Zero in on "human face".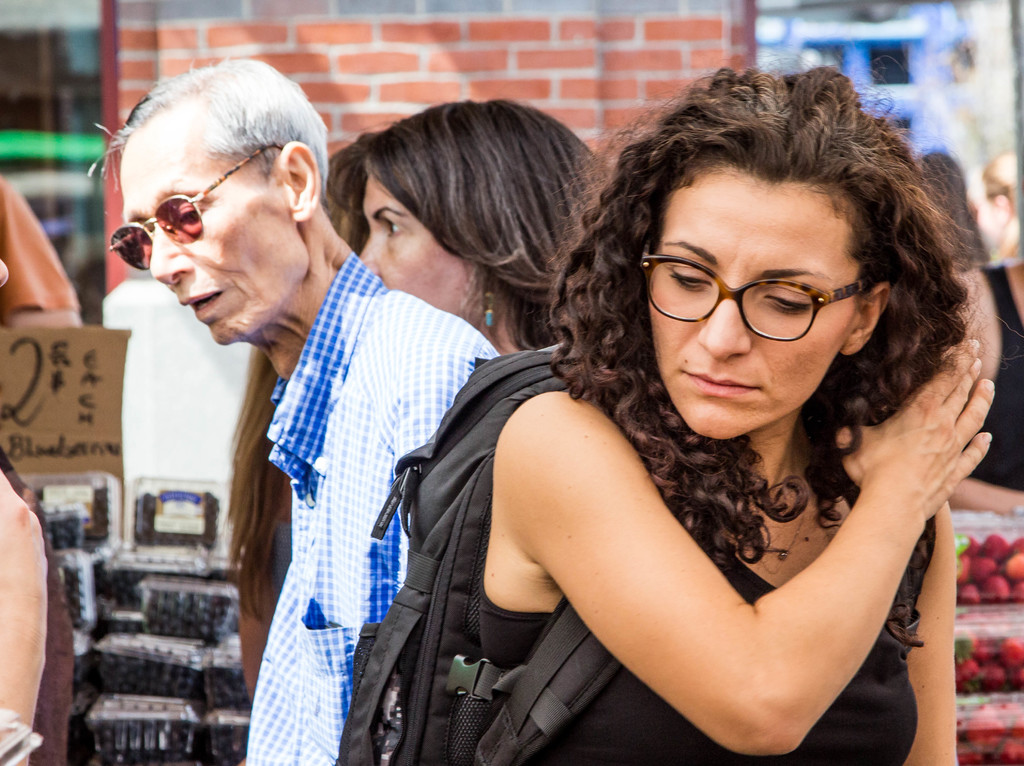
Zeroed in: x1=120 y1=134 x2=289 y2=345.
